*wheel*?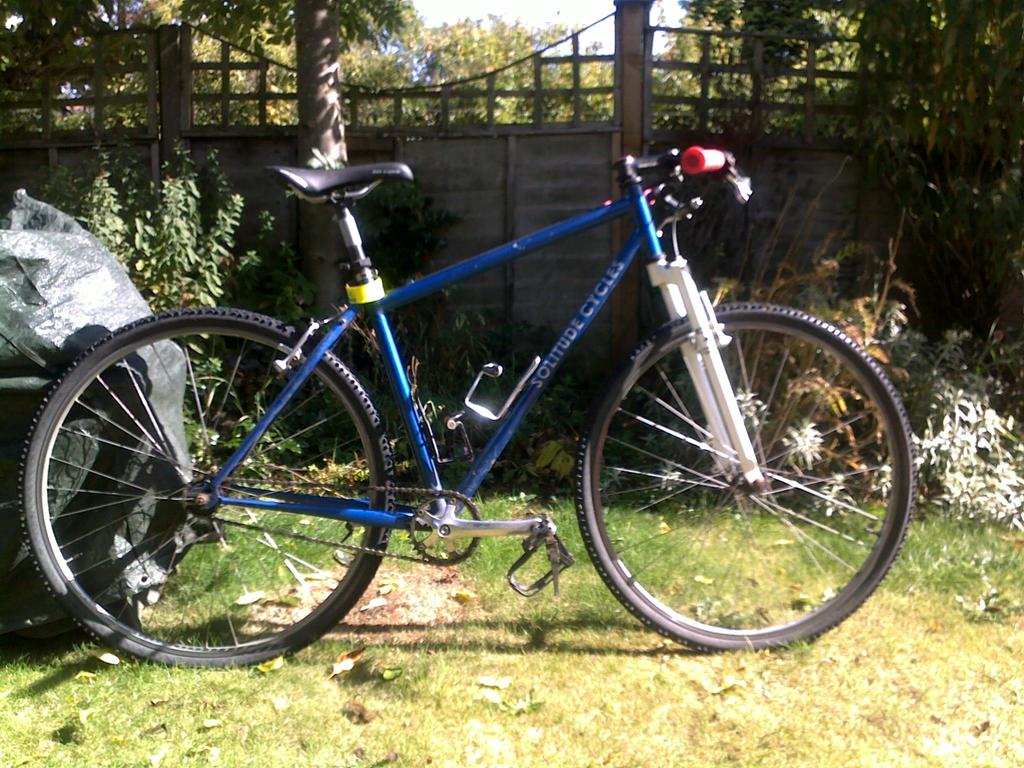
[left=44, top=305, right=431, bottom=686]
